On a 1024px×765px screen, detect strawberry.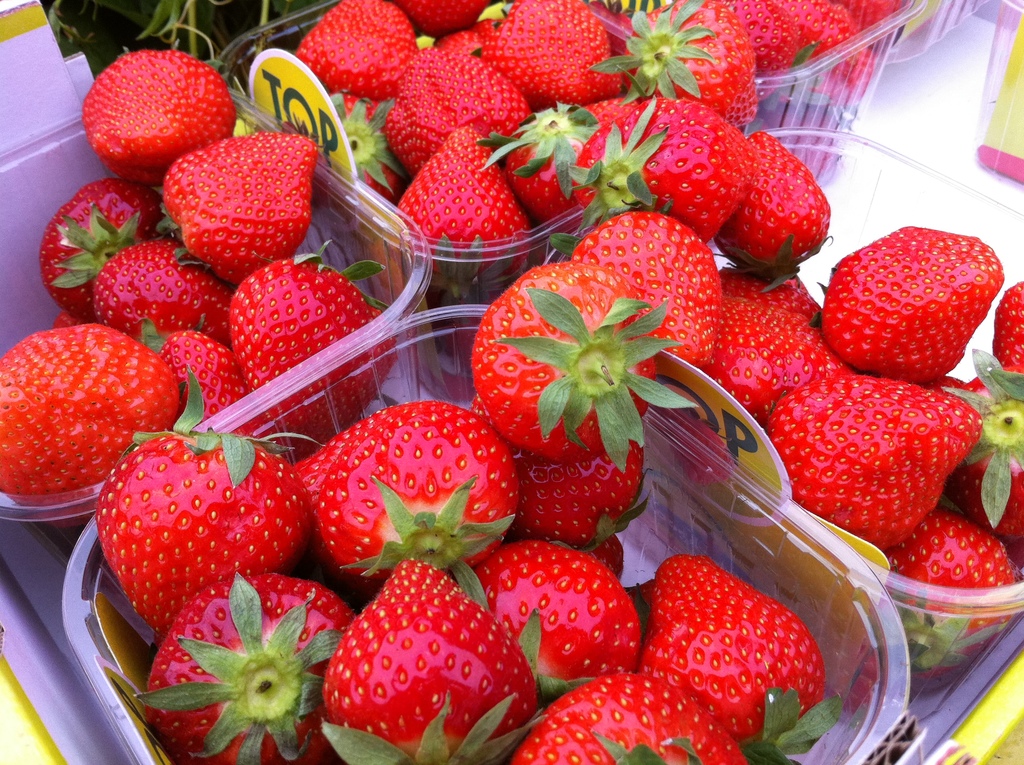
{"x1": 157, "y1": 130, "x2": 319, "y2": 296}.
